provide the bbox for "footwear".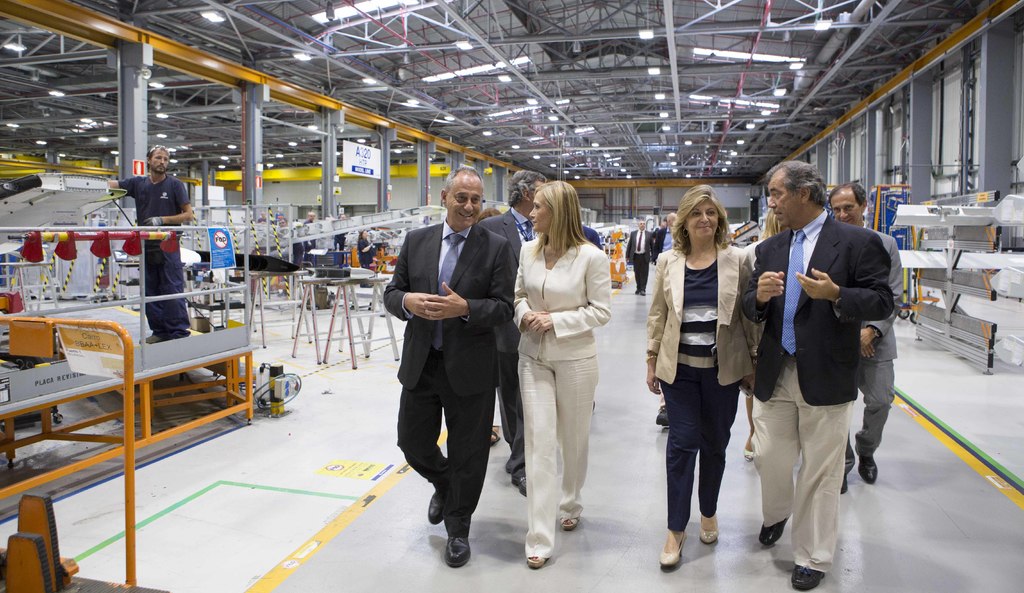
<bbox>442, 539, 474, 565</bbox>.
